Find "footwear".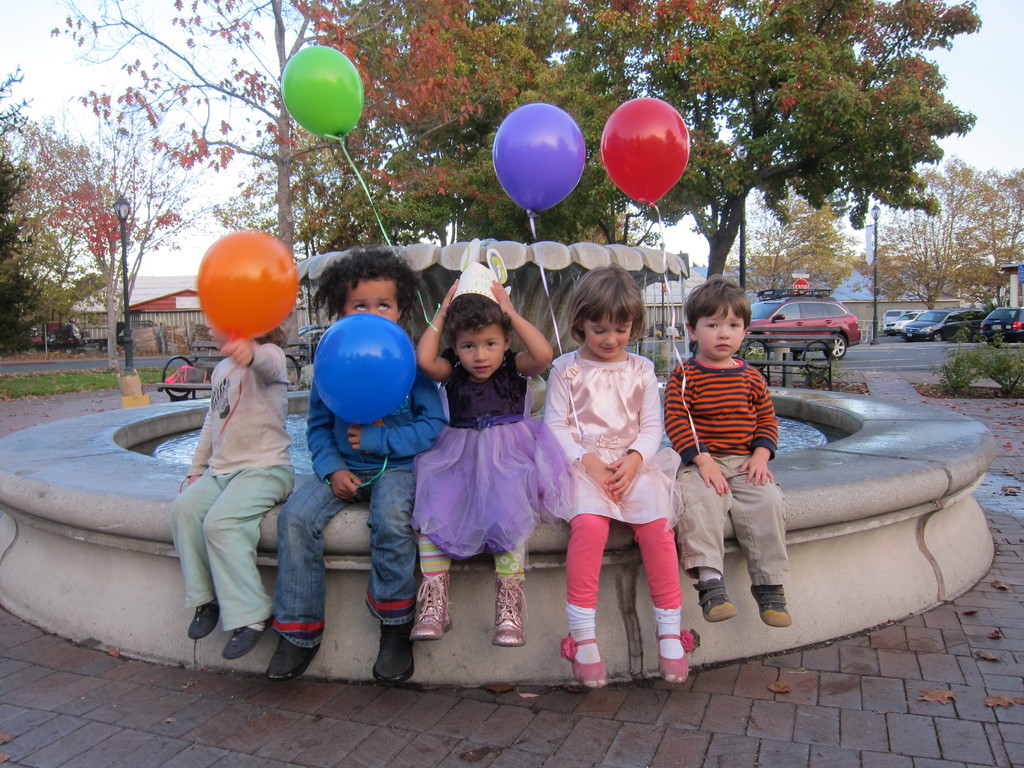
crop(490, 576, 529, 648).
